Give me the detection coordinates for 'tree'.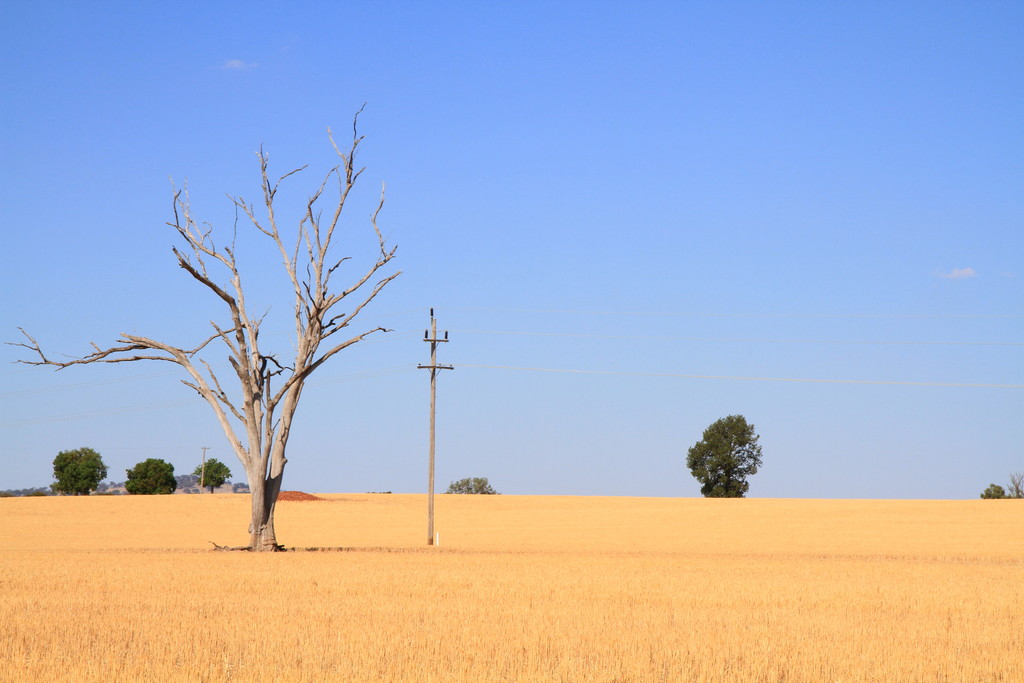
left=442, top=471, right=499, bottom=497.
